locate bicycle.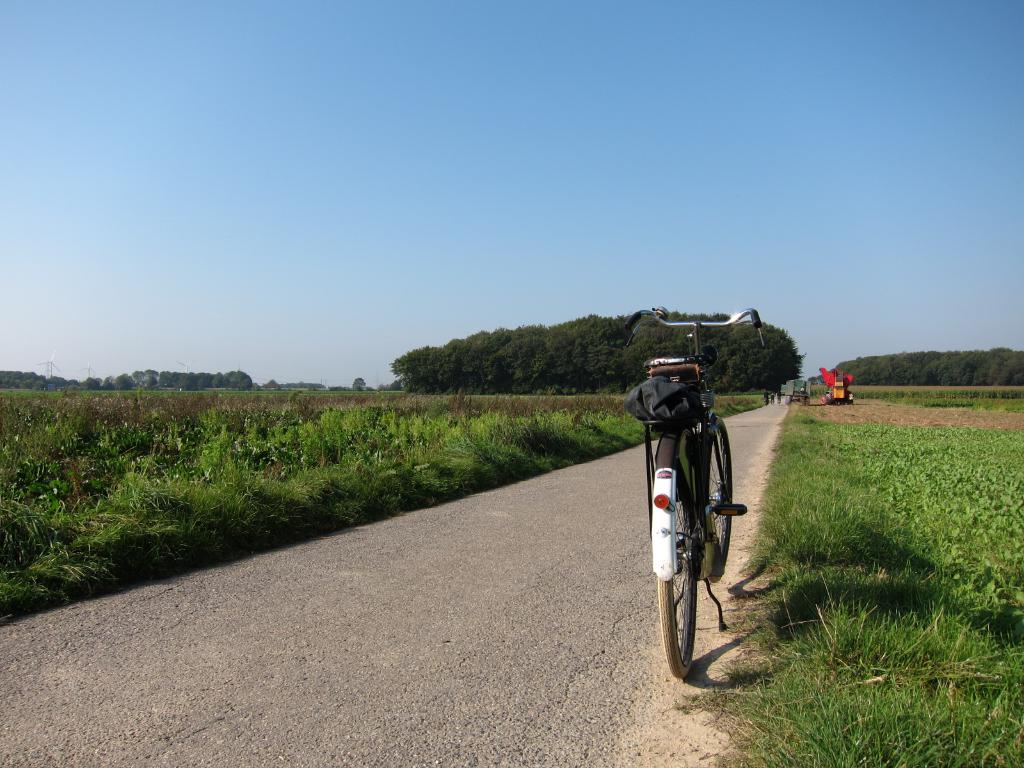
Bounding box: select_region(611, 302, 771, 680).
